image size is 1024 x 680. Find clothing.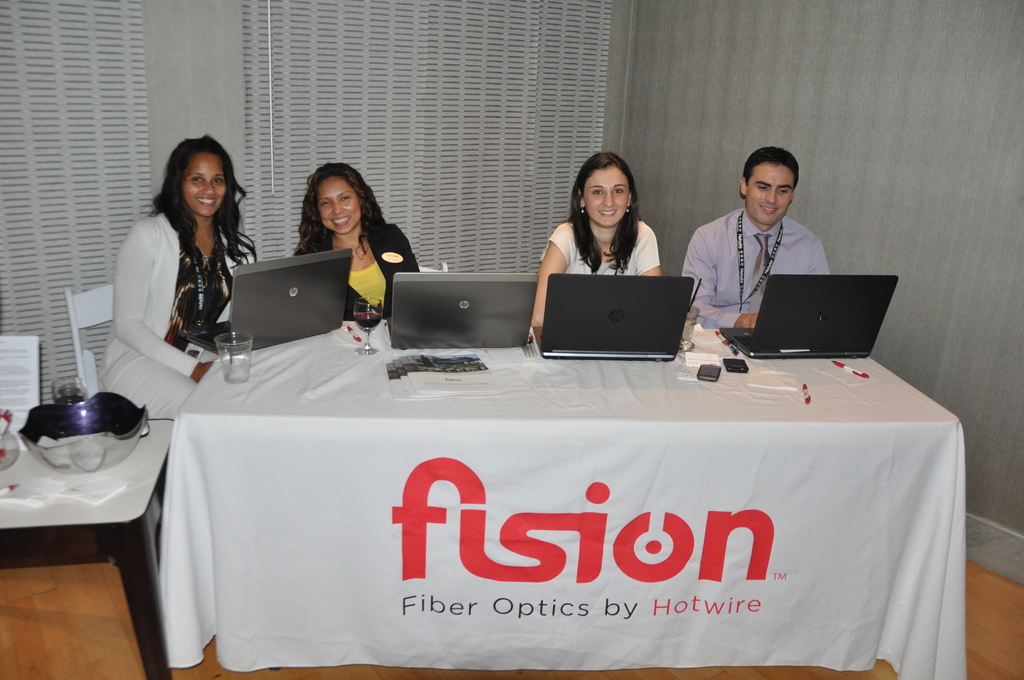
locate(682, 209, 836, 324).
